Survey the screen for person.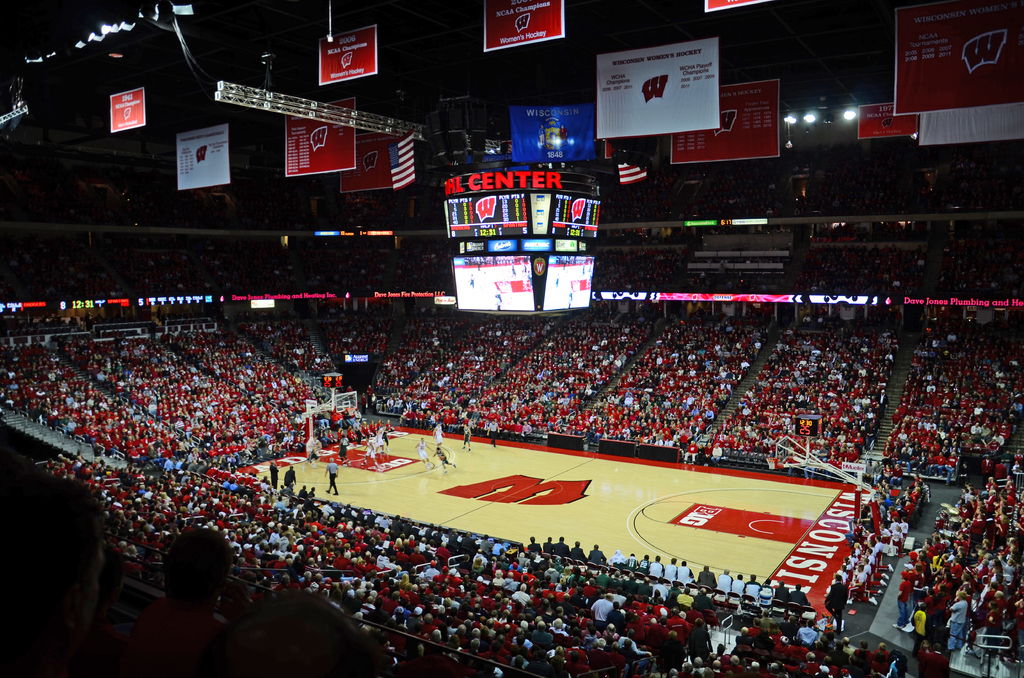
Survey found: <box>758,577,775,596</box>.
